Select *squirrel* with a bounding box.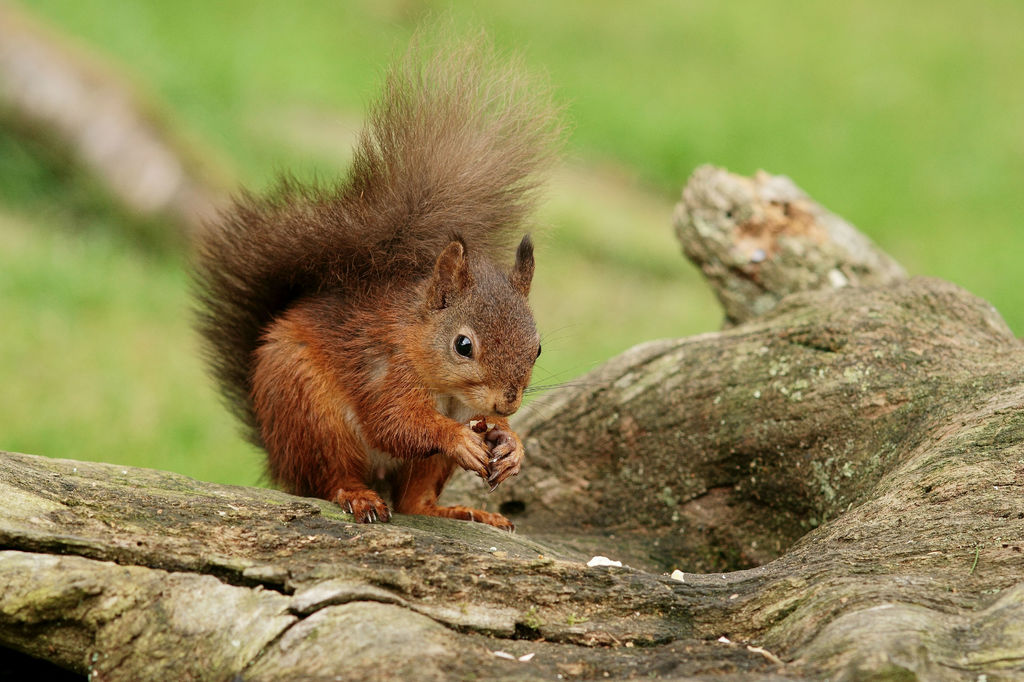
region(186, 15, 614, 527).
